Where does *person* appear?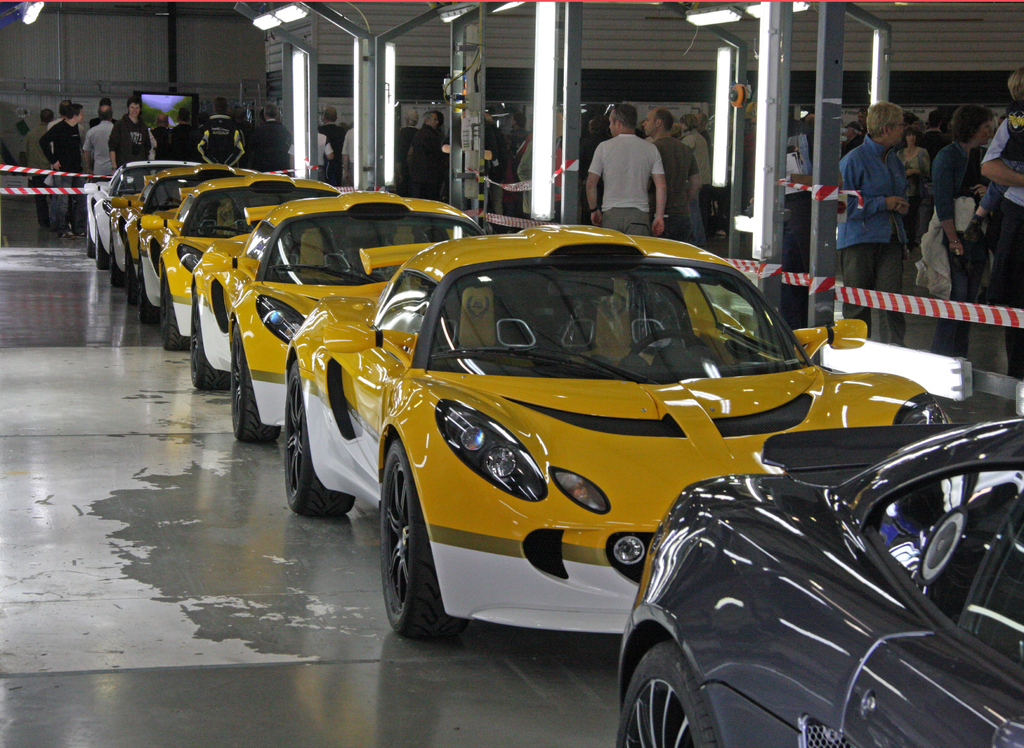
Appears at pyautogui.locateOnScreen(681, 116, 710, 243).
